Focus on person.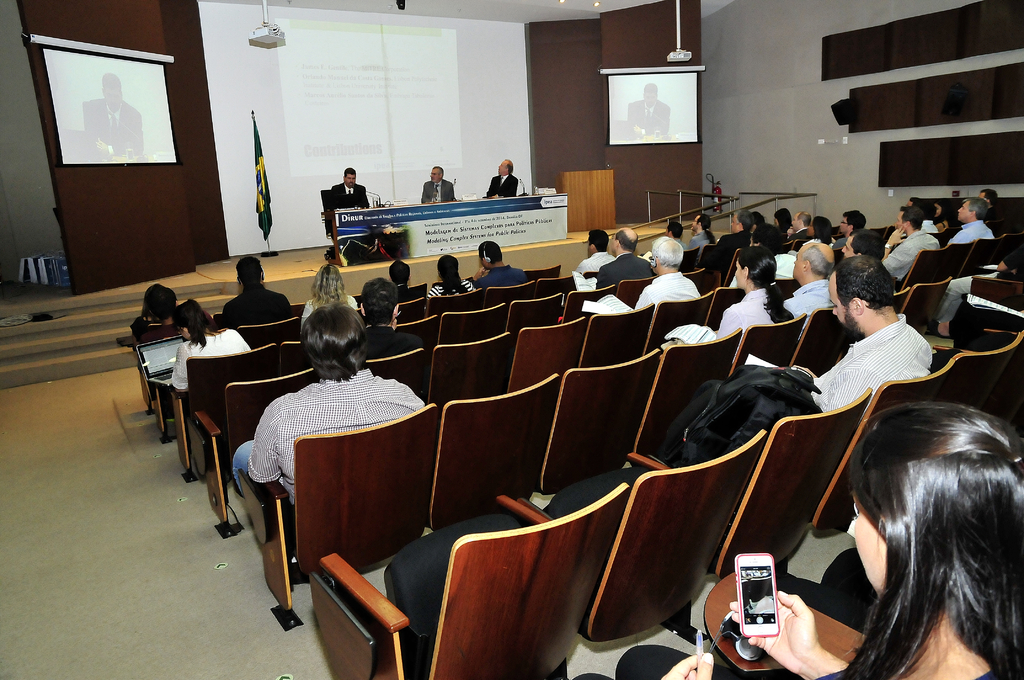
Focused at x1=352 y1=250 x2=428 y2=327.
